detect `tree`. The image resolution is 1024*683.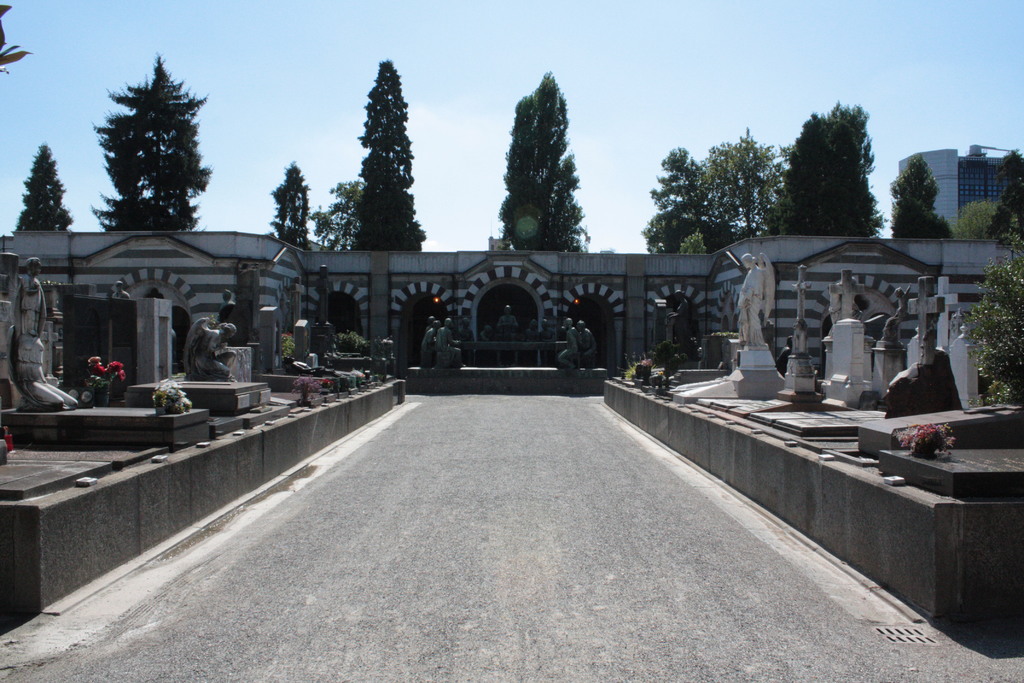
box(499, 60, 604, 258).
